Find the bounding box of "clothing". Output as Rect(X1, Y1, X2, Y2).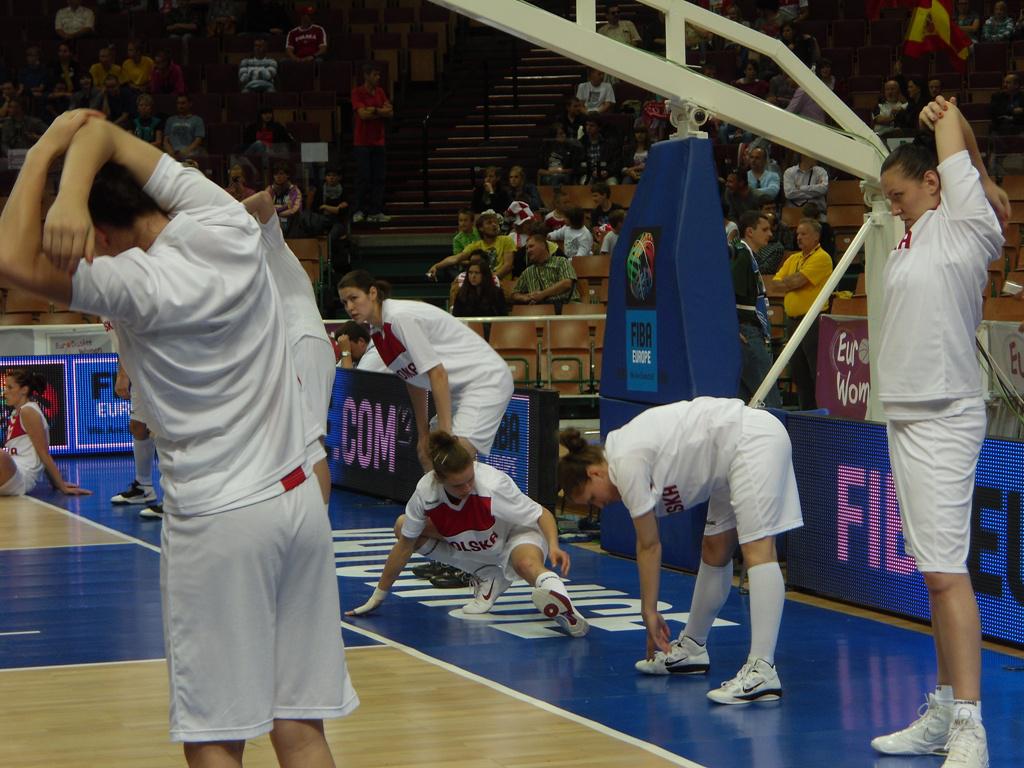
Rect(543, 147, 590, 190).
